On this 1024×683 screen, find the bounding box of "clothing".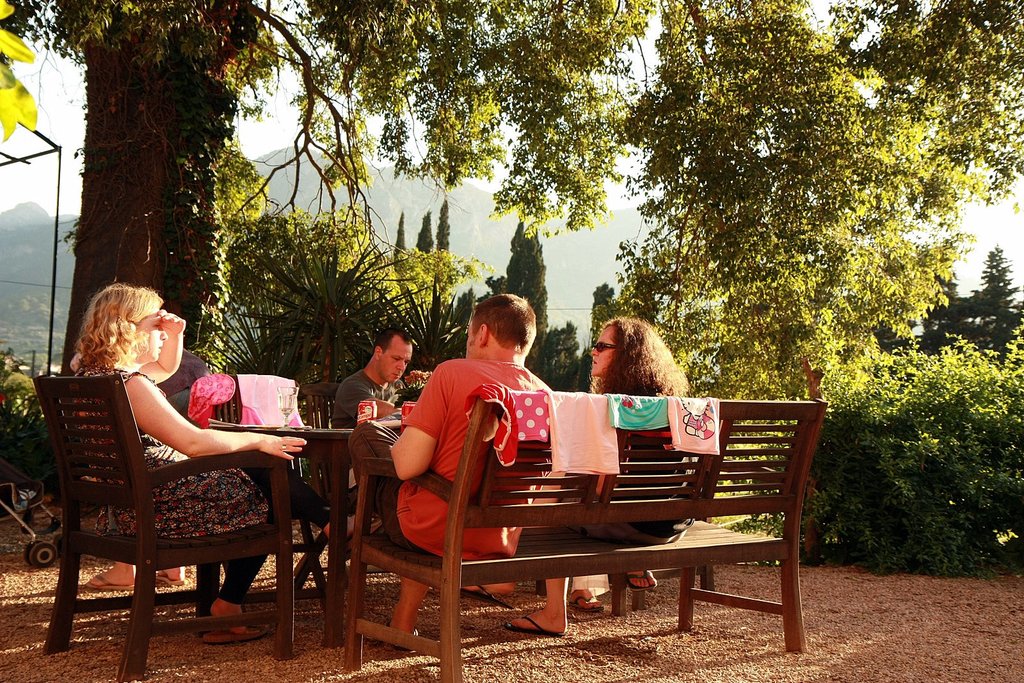
Bounding box: locate(67, 366, 276, 598).
